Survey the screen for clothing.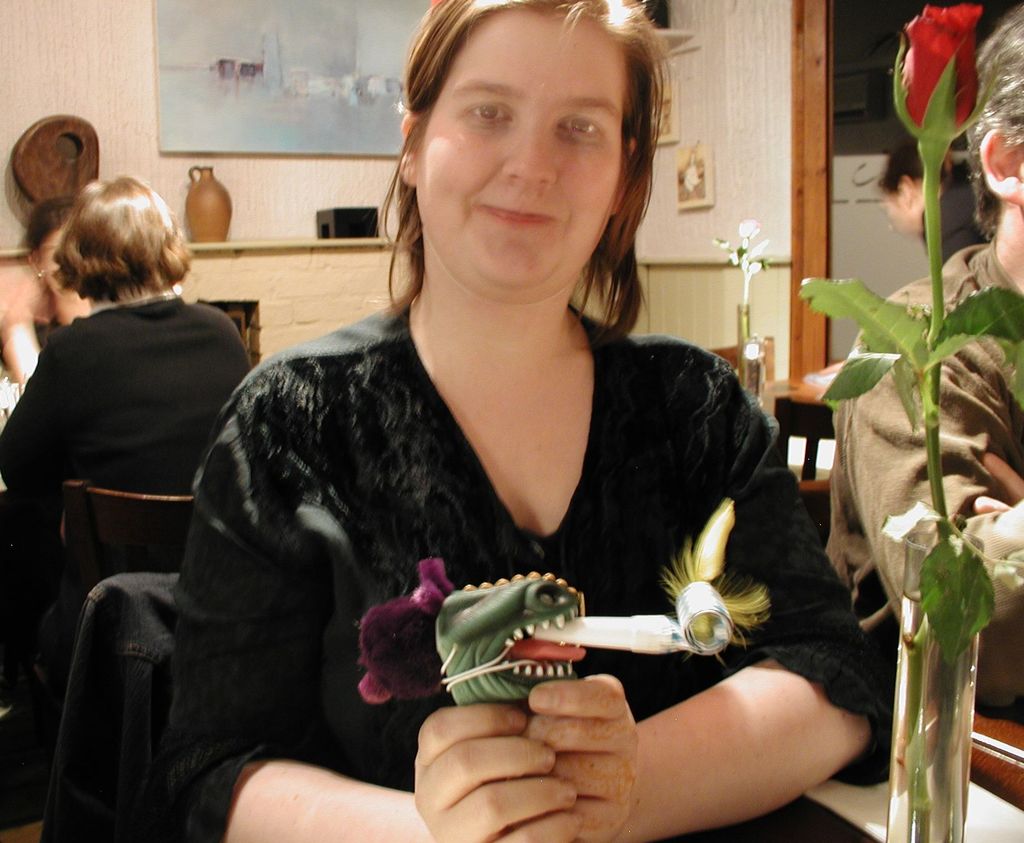
Survey found: (left=0, top=284, right=252, bottom=815).
